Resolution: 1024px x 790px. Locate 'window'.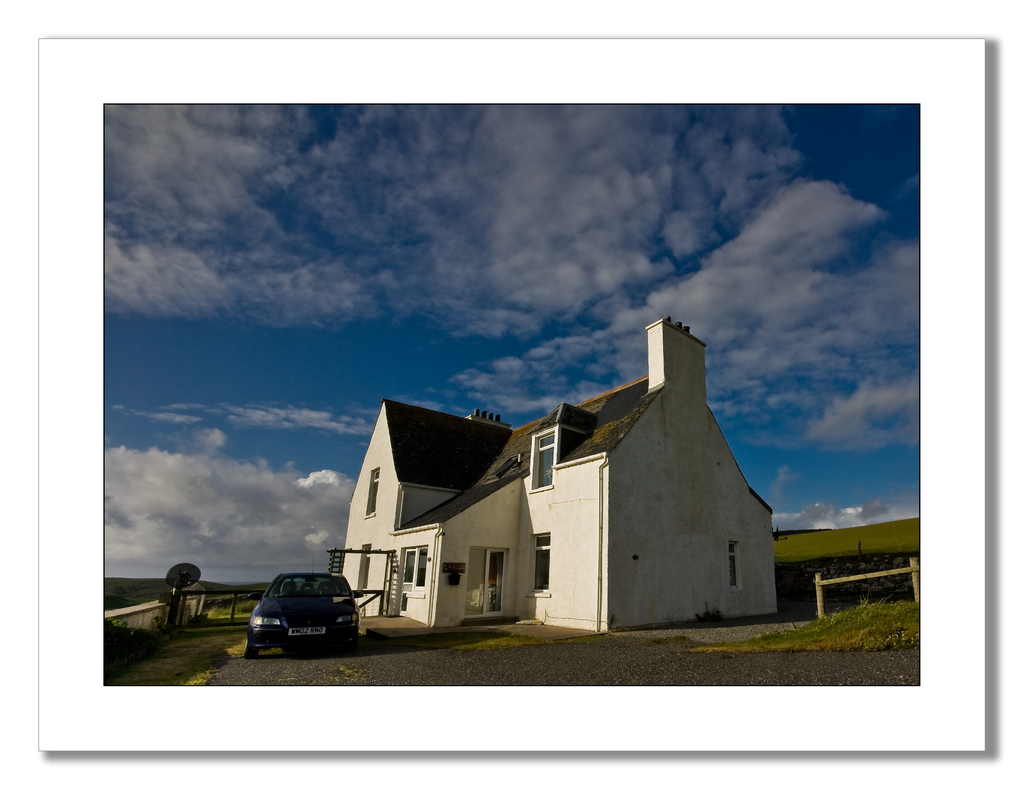
pyautogui.locateOnScreen(358, 539, 373, 590).
